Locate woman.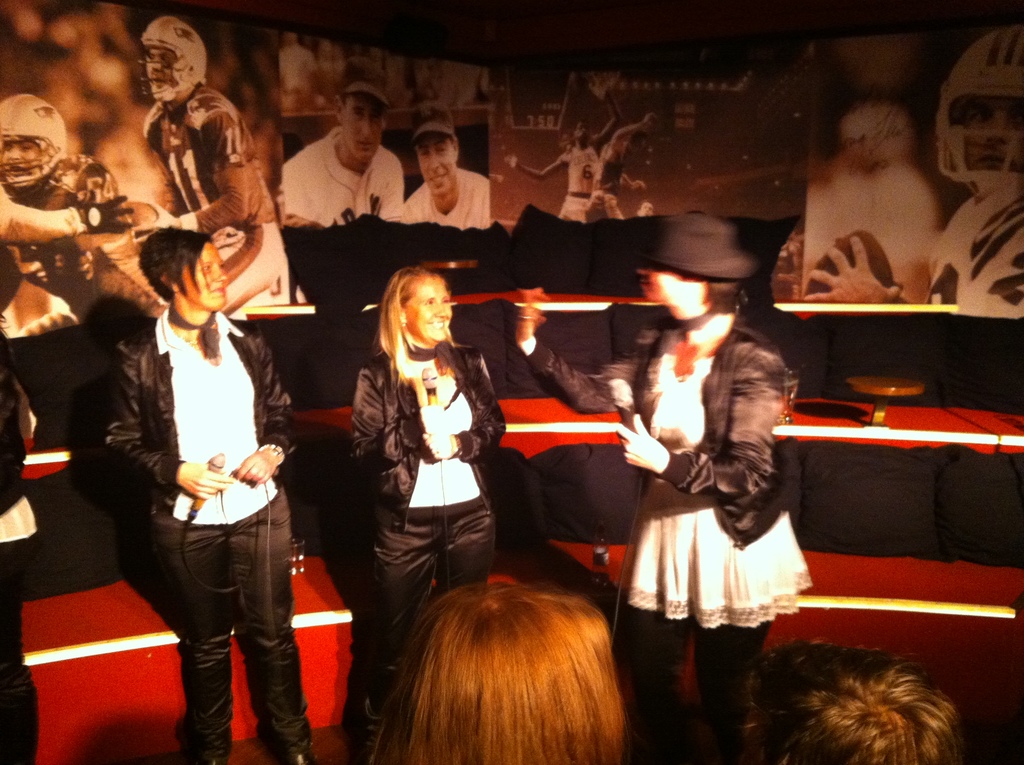
Bounding box: (left=105, top=224, right=316, bottom=764).
